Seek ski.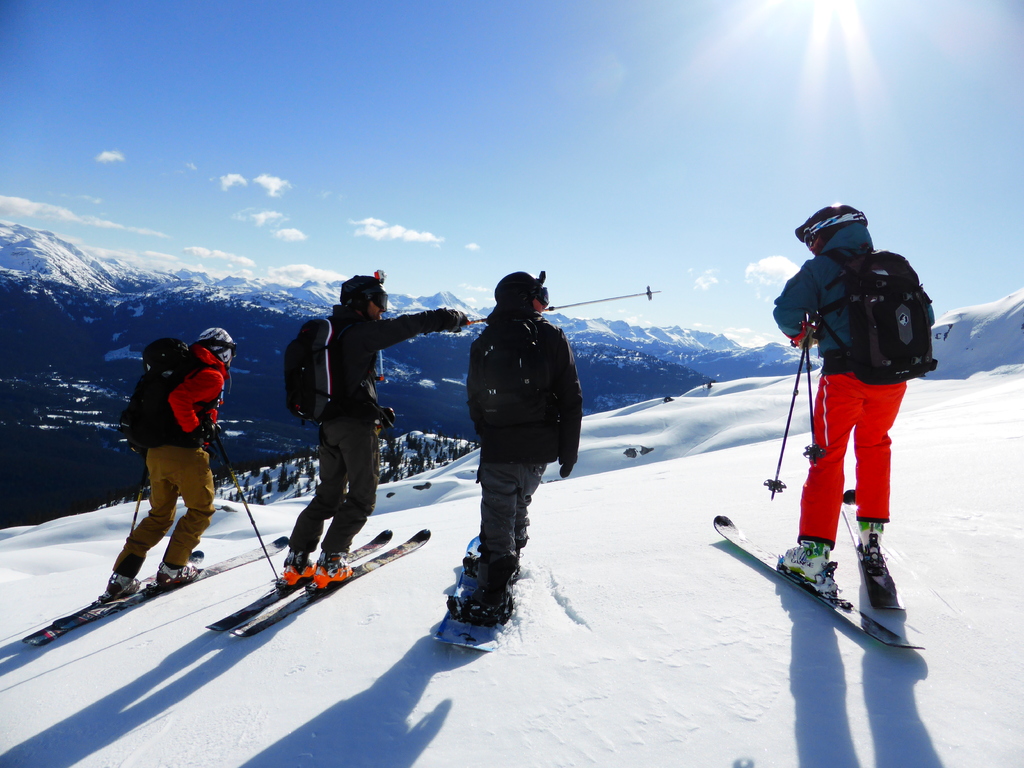
<bbox>435, 529, 514, 654</bbox>.
